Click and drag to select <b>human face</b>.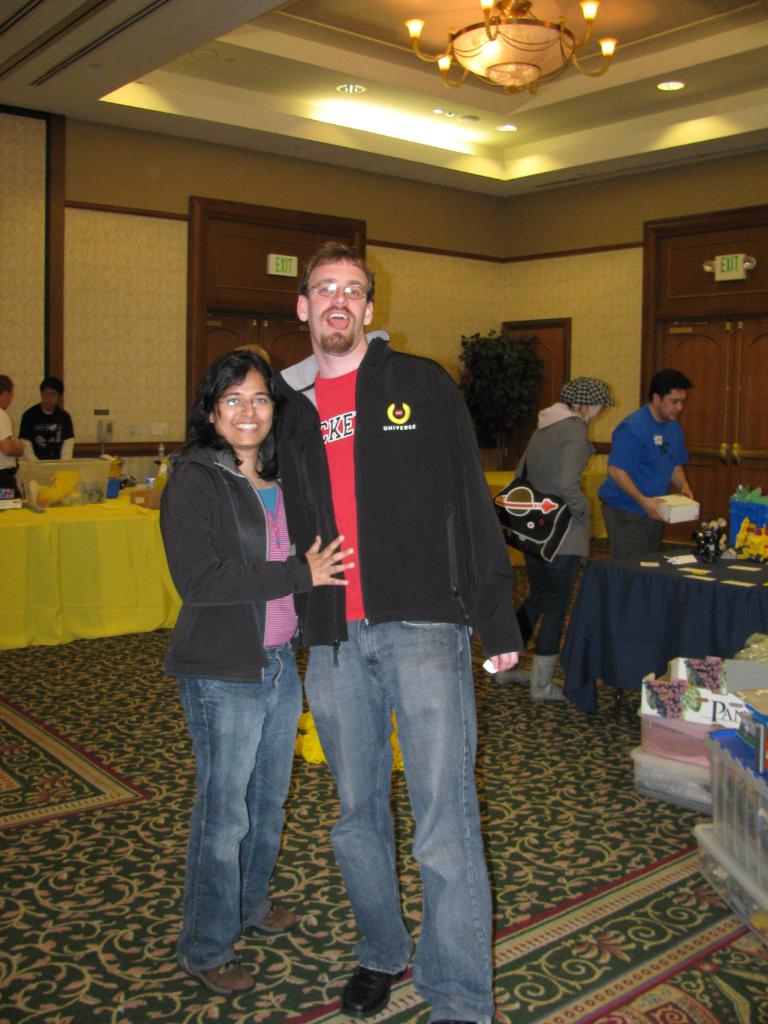
Selection: 37/387/61/406.
